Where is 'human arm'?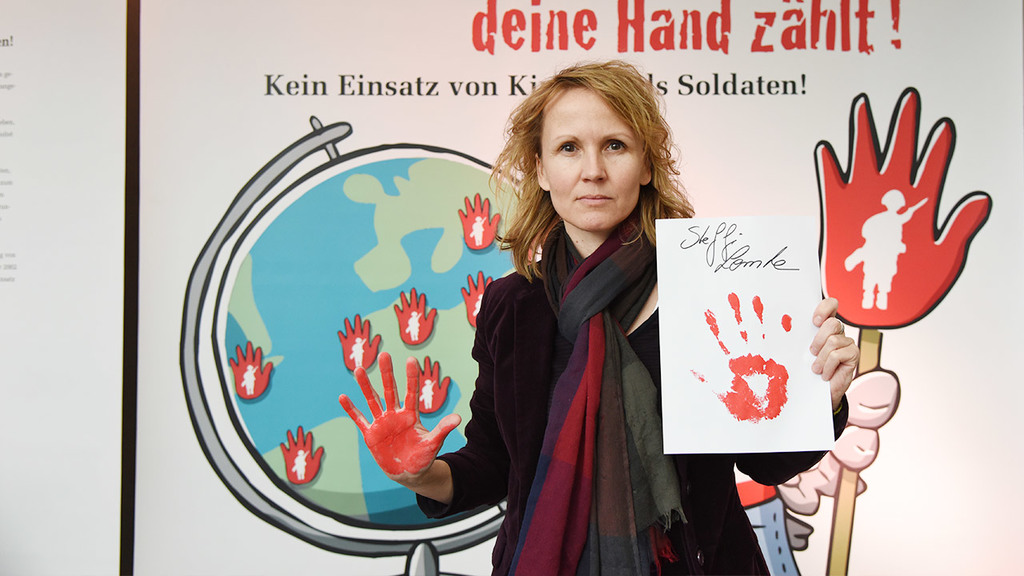
{"x1": 333, "y1": 274, "x2": 534, "y2": 518}.
